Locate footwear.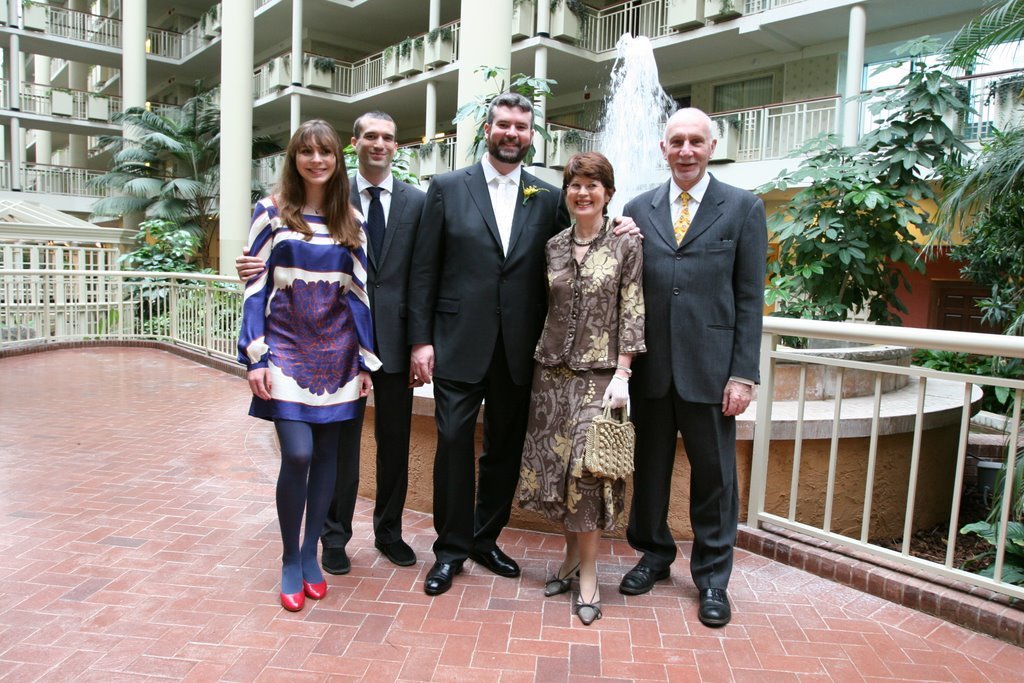
Bounding box: (699,586,729,629).
